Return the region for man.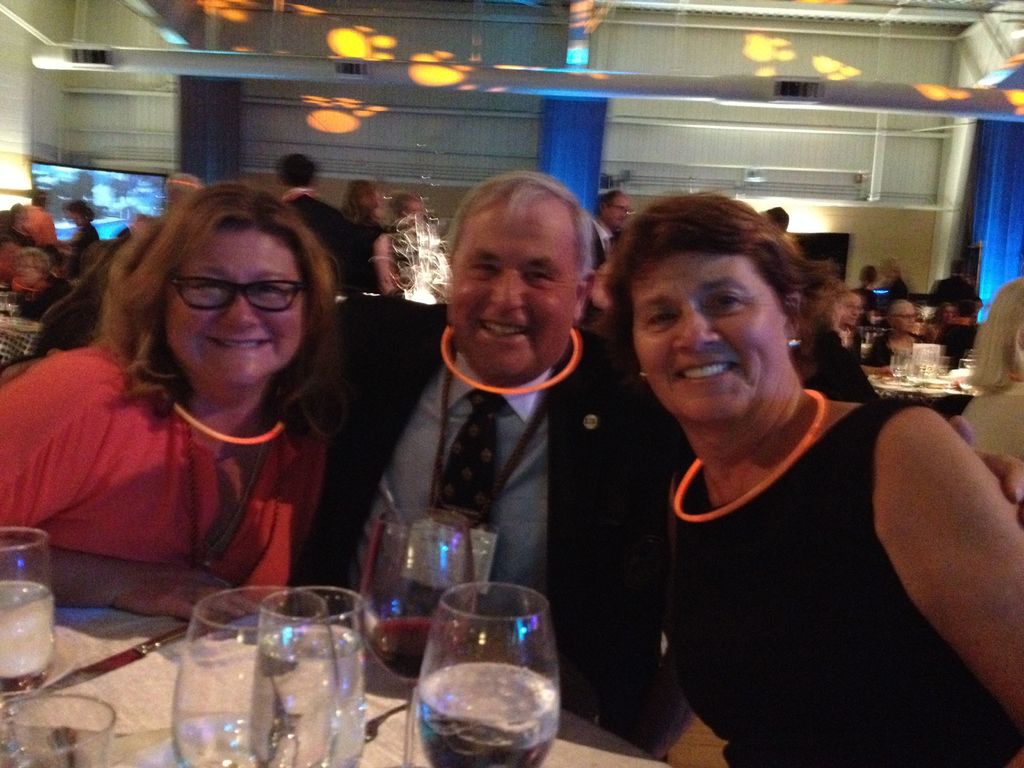
rect(353, 177, 652, 730).
